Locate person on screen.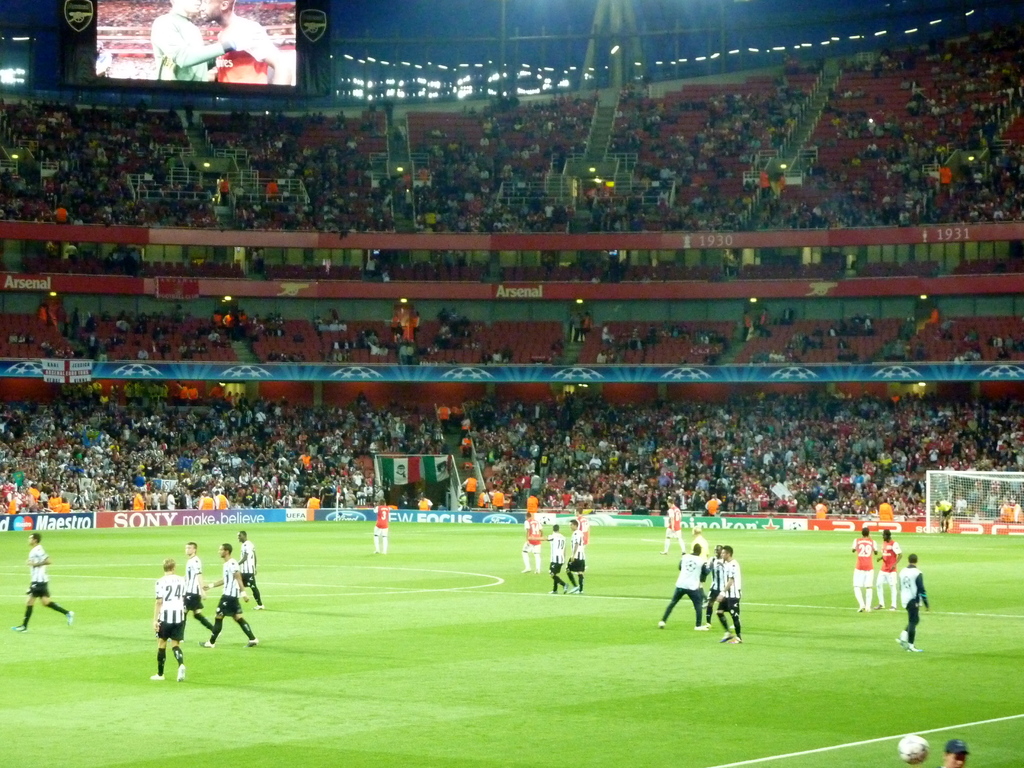
On screen at detection(535, 525, 570, 593).
